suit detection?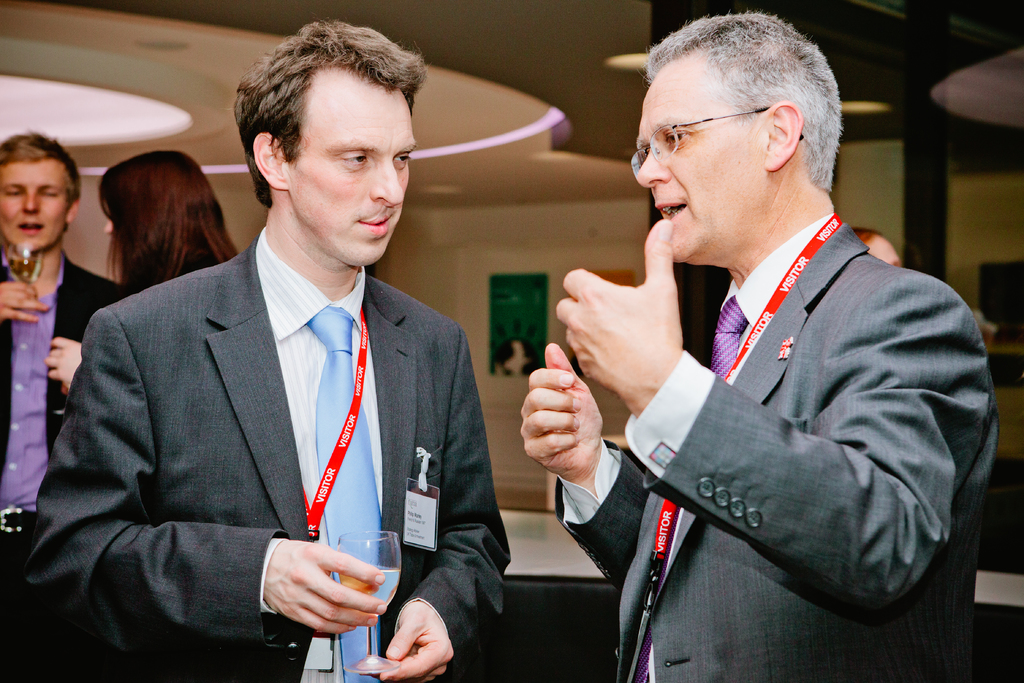
bbox=(551, 213, 1000, 682)
